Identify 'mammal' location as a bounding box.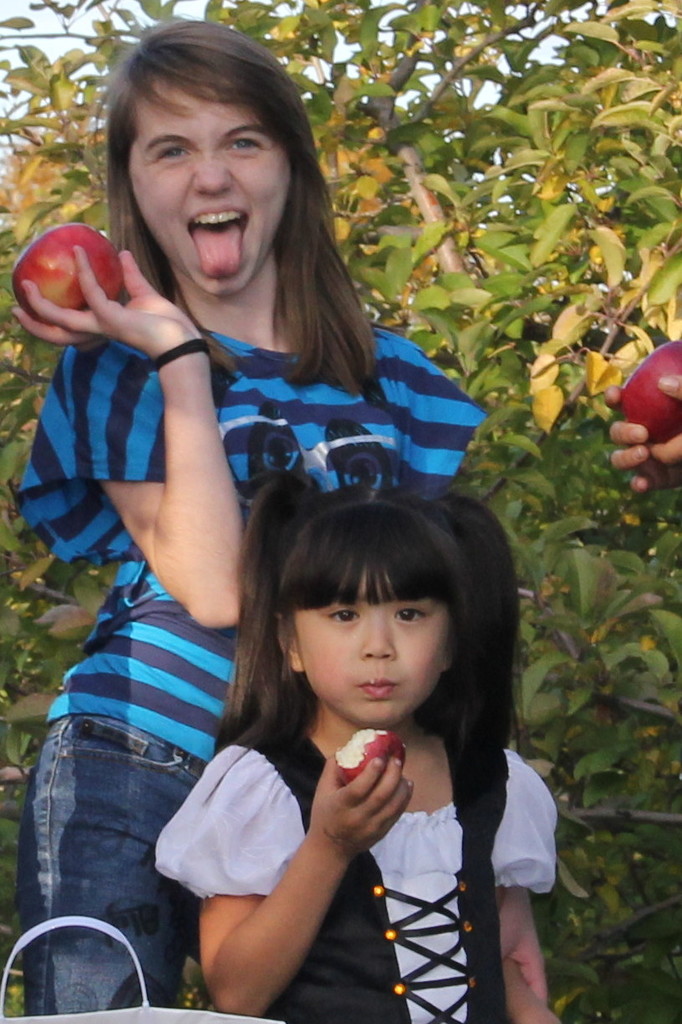
left=600, top=372, right=681, bottom=497.
